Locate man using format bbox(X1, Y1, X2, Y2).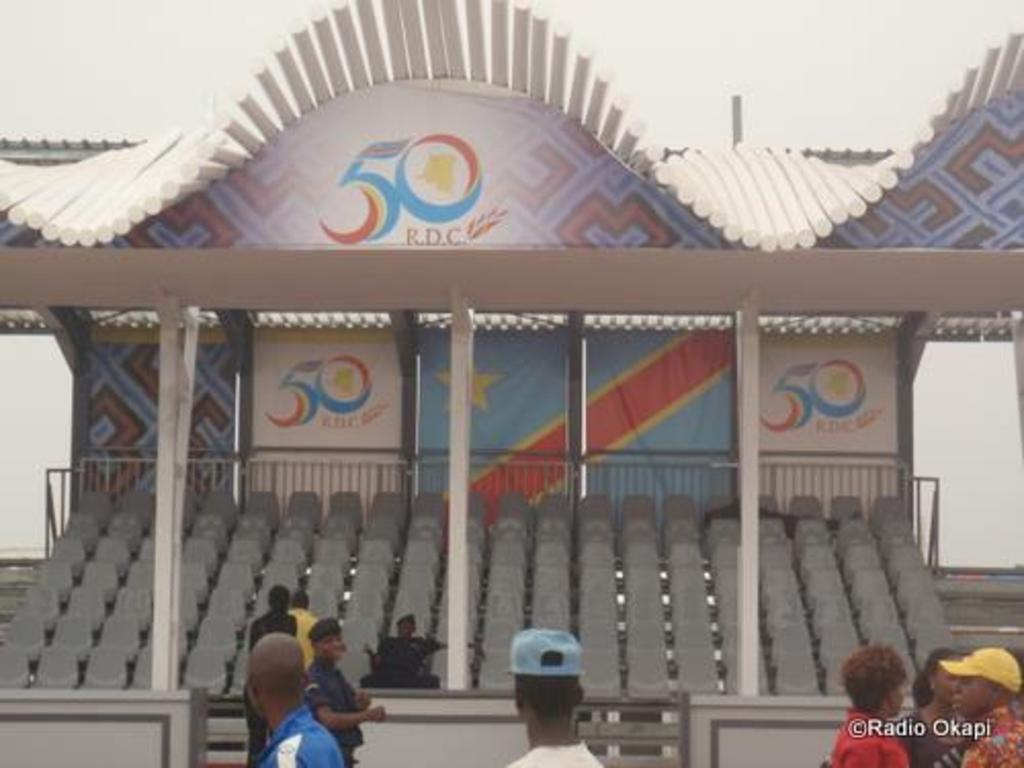
bbox(362, 614, 442, 688).
